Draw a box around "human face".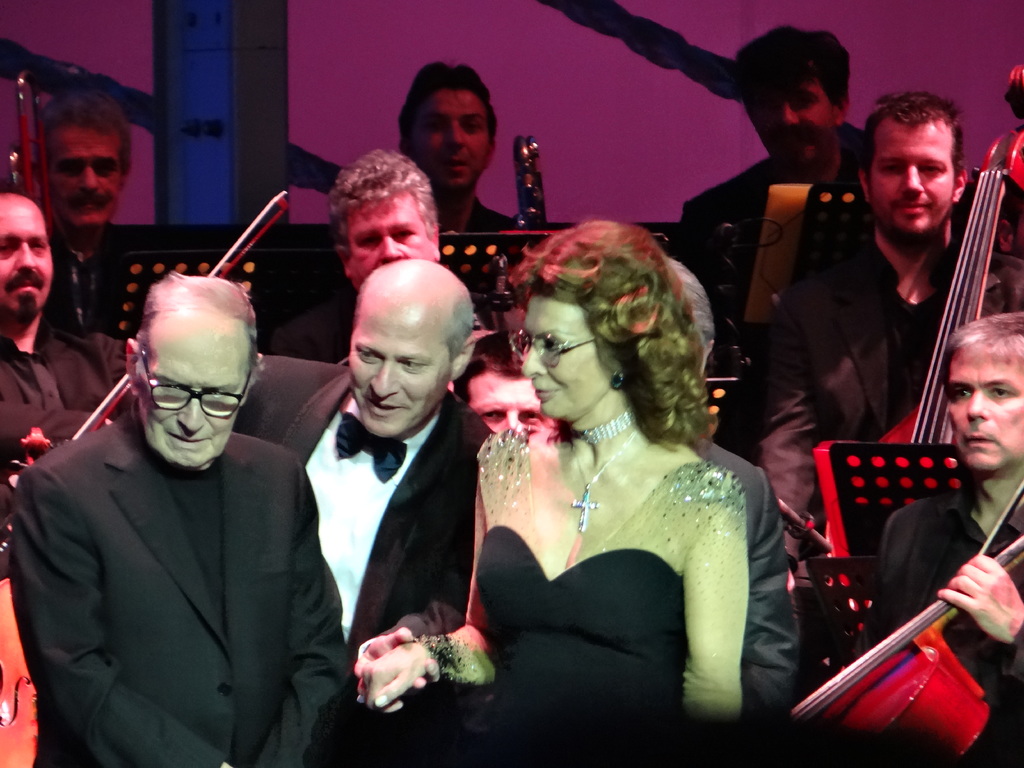
470/369/542/431.
